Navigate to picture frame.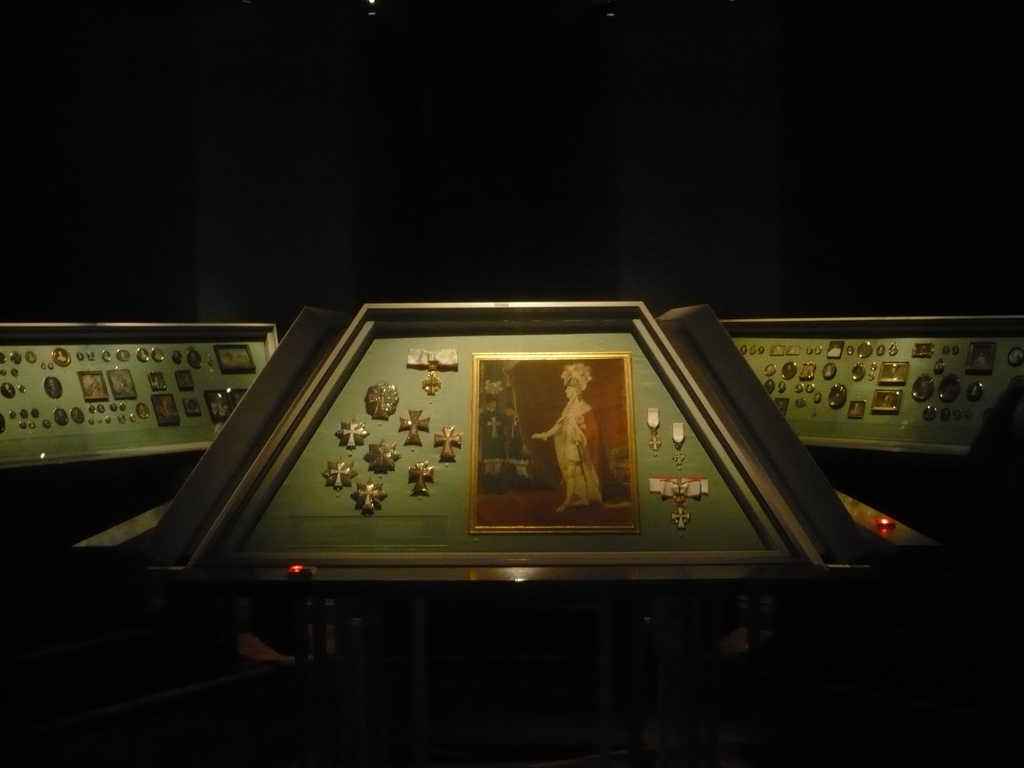
Navigation target: select_region(1007, 345, 1023, 365).
